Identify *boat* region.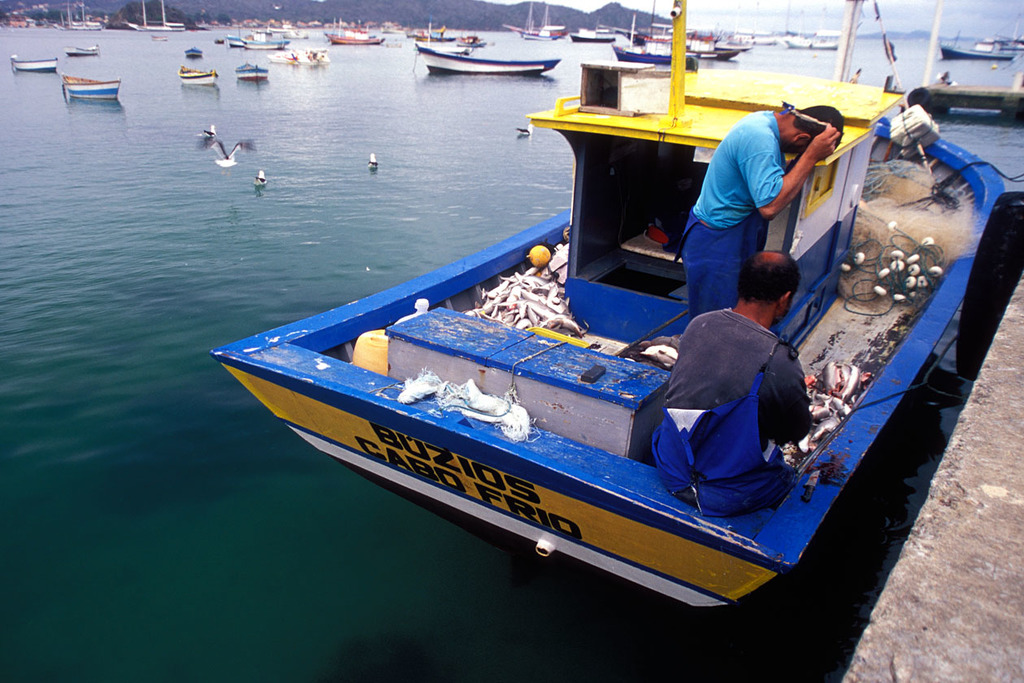
Region: (60, 41, 101, 59).
